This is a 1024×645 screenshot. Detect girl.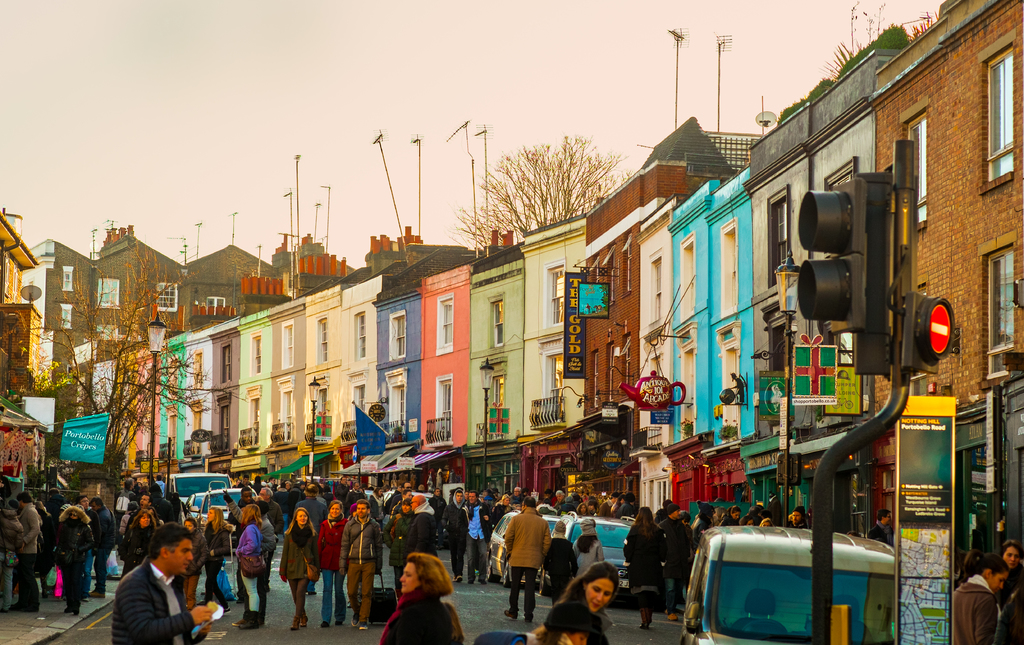
bbox=[184, 518, 207, 610].
